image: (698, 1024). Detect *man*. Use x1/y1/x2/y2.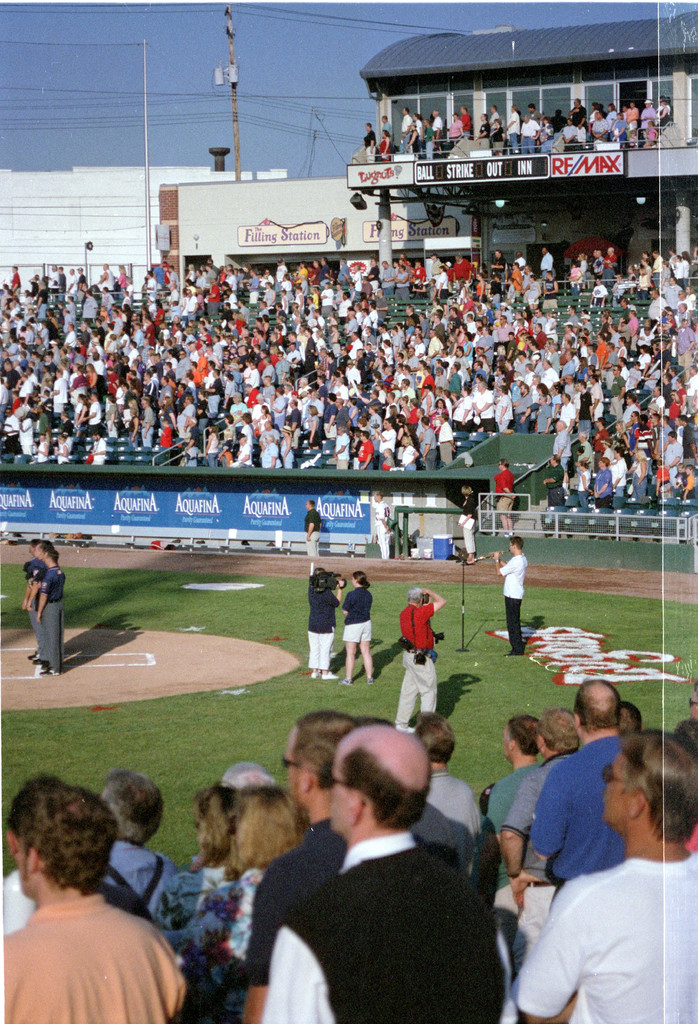
588/111/611/141.
